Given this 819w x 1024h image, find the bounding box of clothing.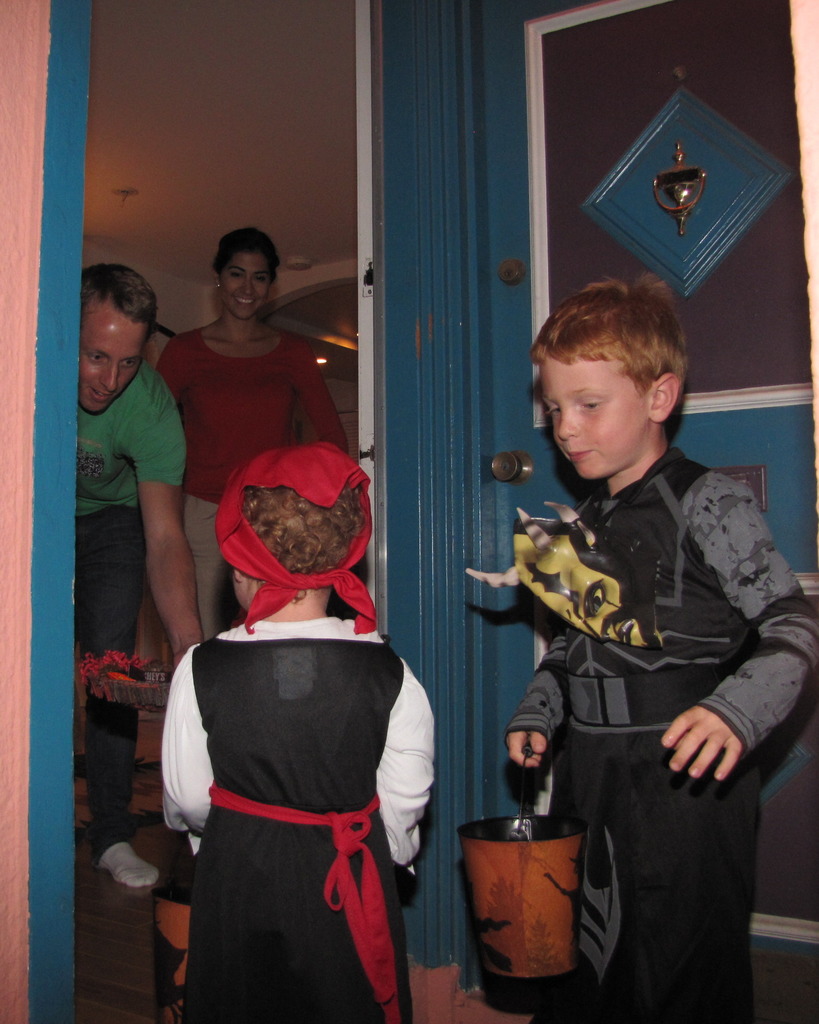
[152, 452, 426, 1023].
